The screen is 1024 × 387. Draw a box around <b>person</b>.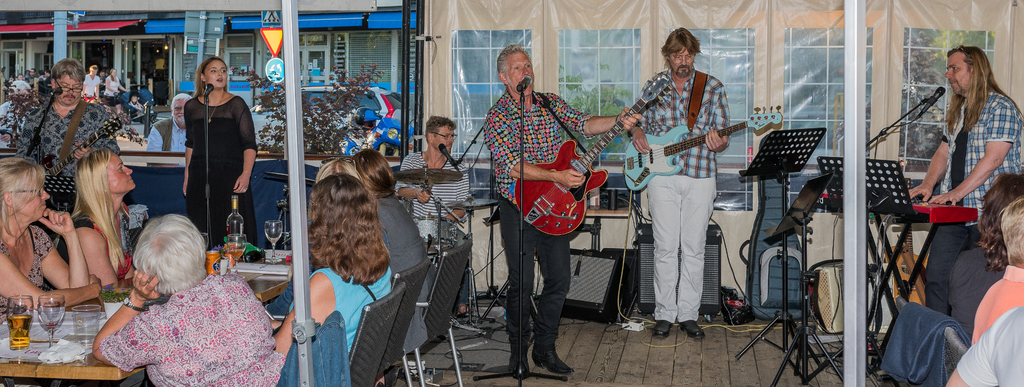
box(107, 70, 125, 103).
